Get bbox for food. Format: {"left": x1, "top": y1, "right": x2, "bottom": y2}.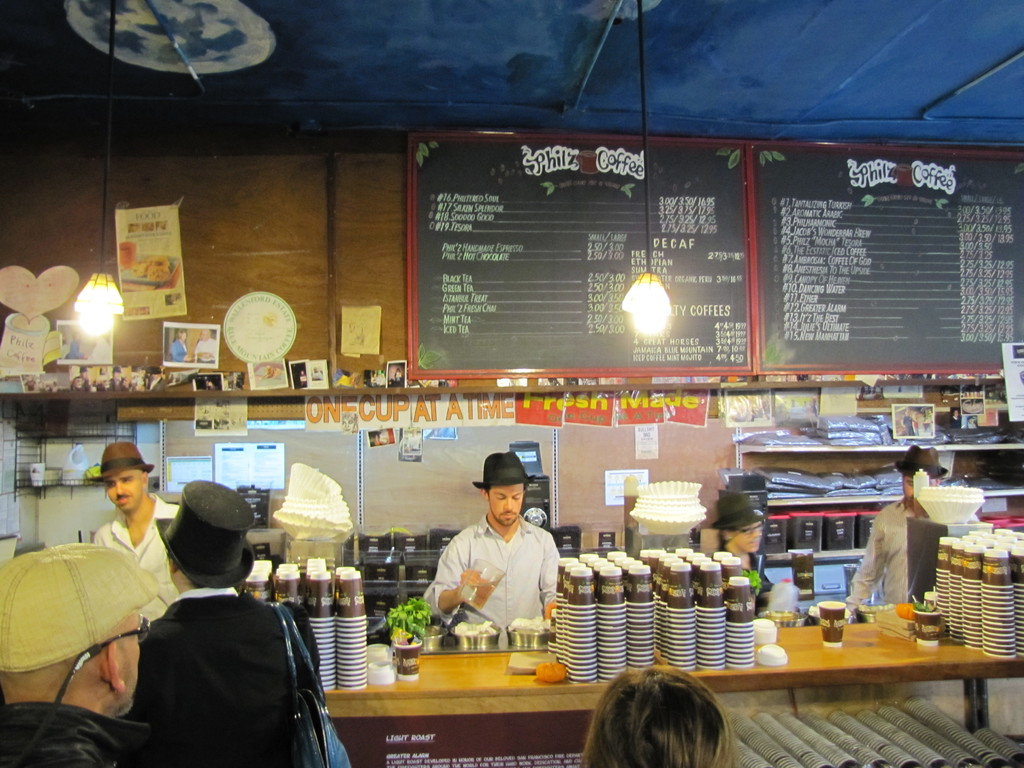
{"left": 129, "top": 253, "right": 176, "bottom": 282}.
